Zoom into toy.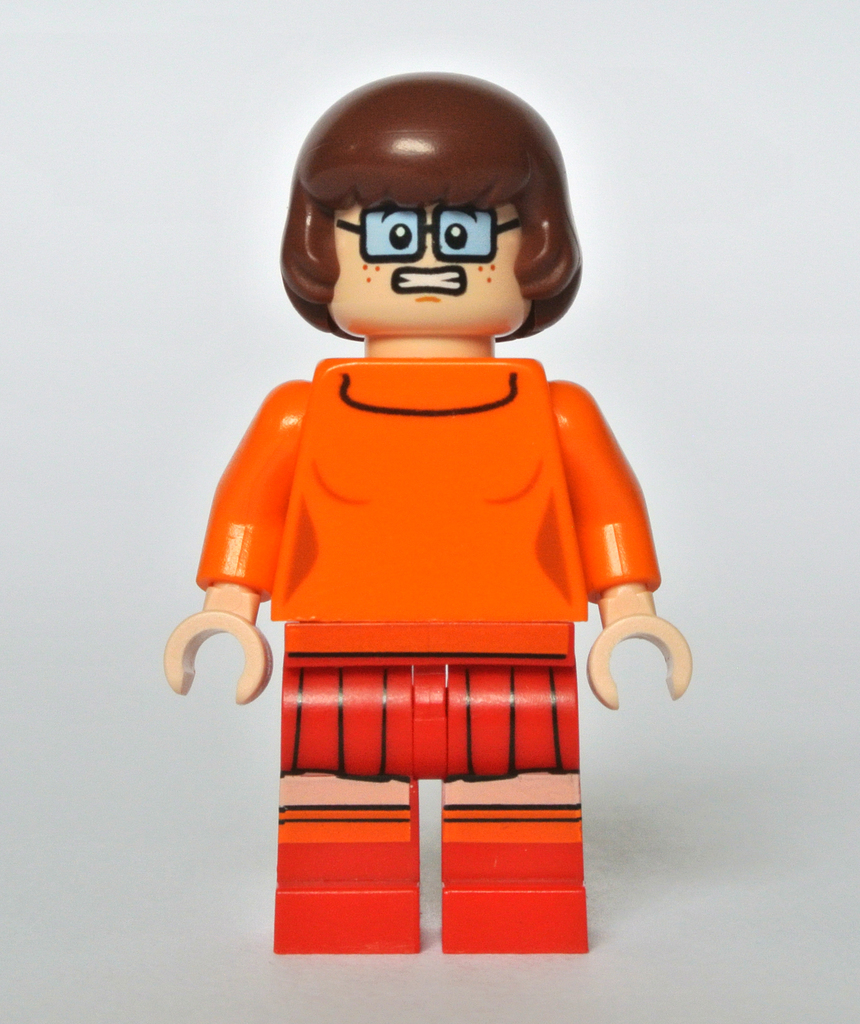
Zoom target: 138 65 721 879.
